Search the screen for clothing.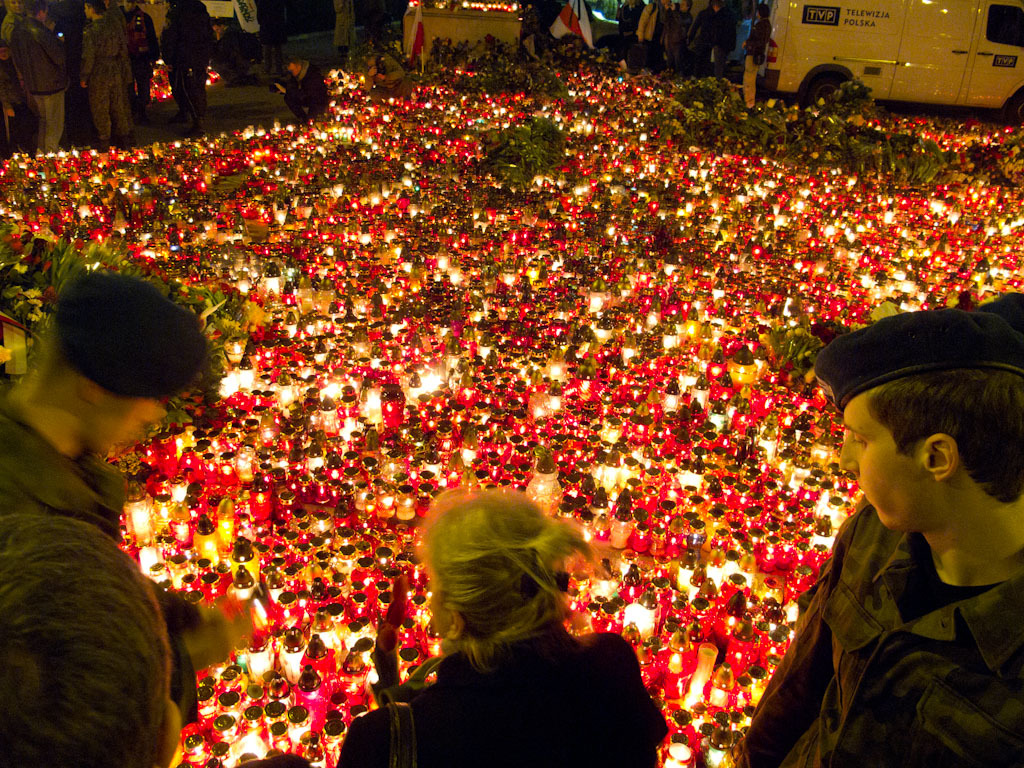
Found at left=162, top=0, right=214, bottom=123.
